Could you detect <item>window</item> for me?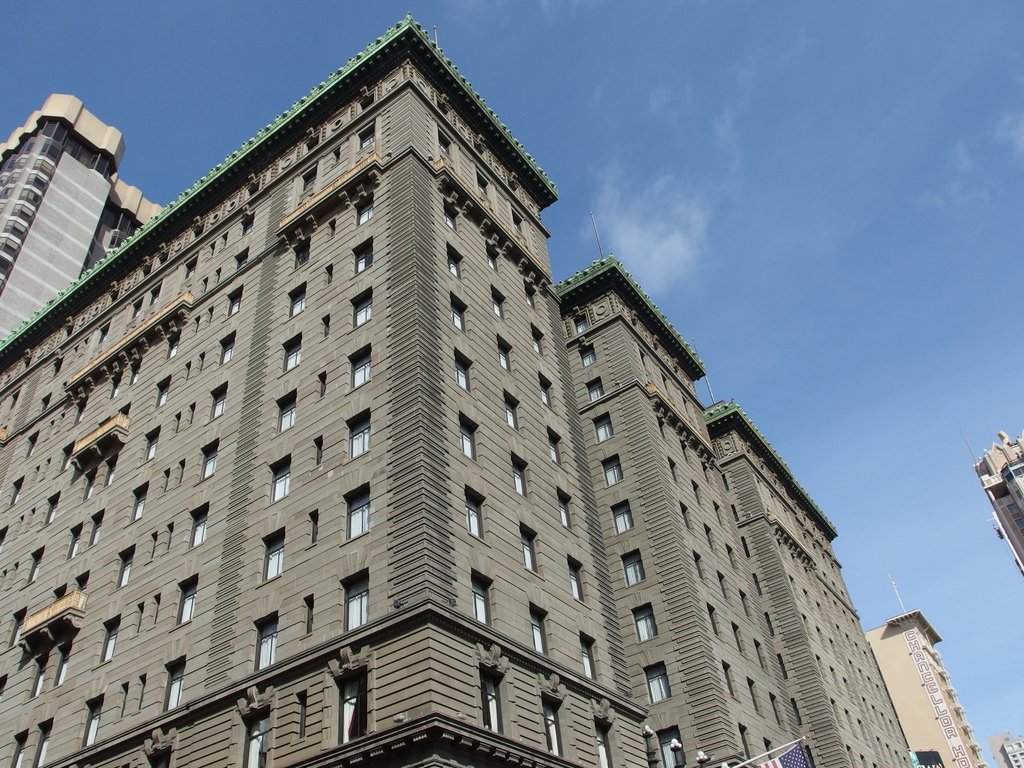
Detection result: [598,728,614,765].
